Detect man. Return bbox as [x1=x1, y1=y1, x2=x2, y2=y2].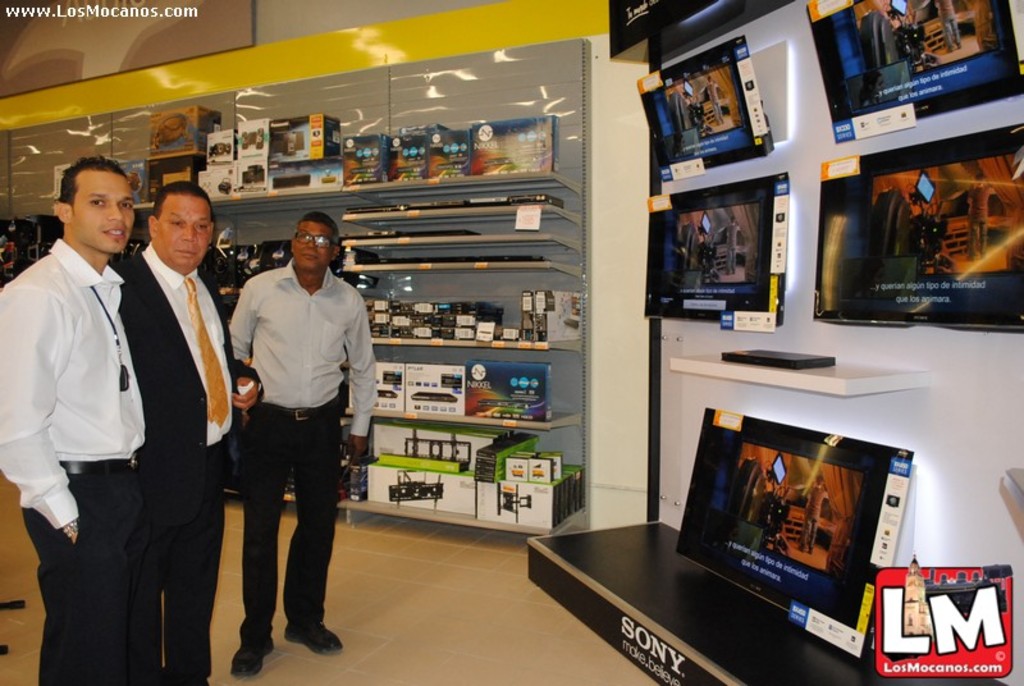
[x1=0, y1=157, x2=157, y2=685].
